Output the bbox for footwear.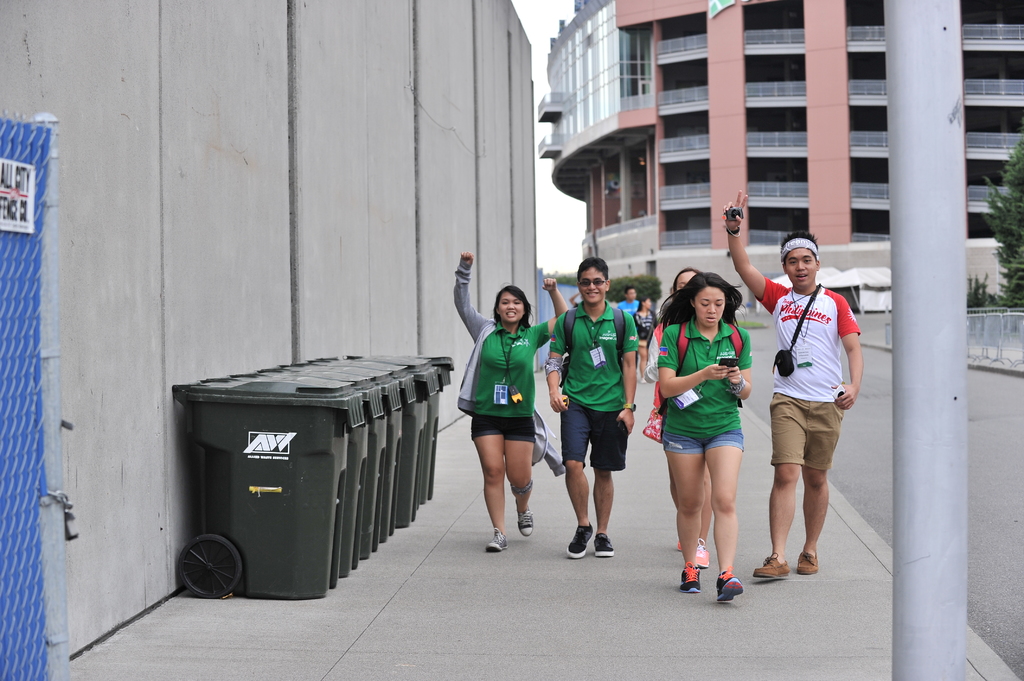
755:552:791:581.
